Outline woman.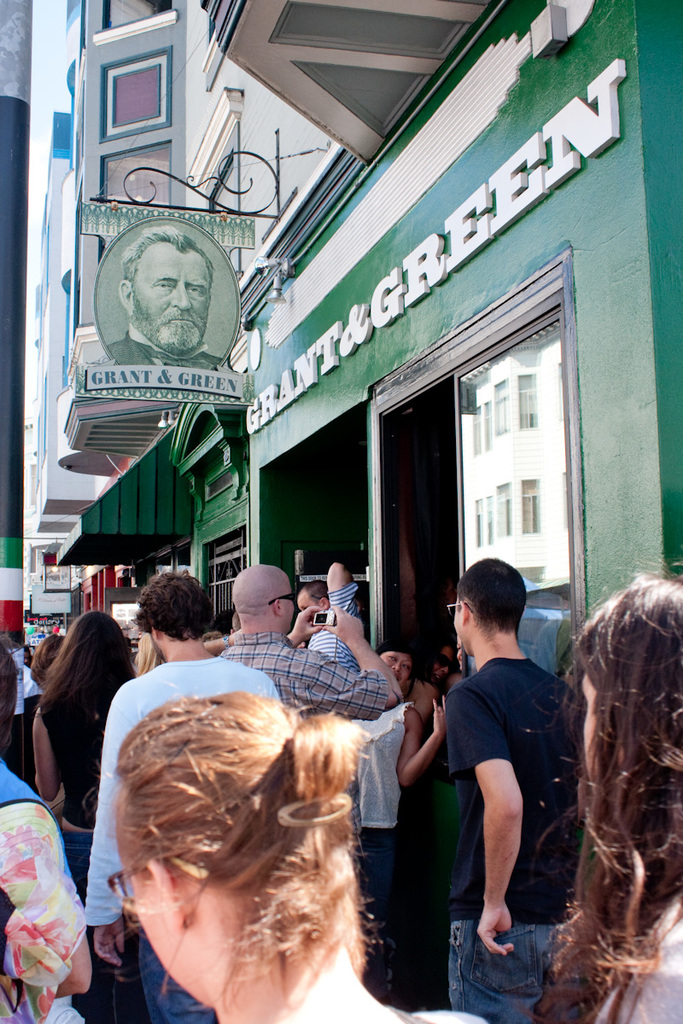
Outline: x1=342, y1=639, x2=454, y2=921.
